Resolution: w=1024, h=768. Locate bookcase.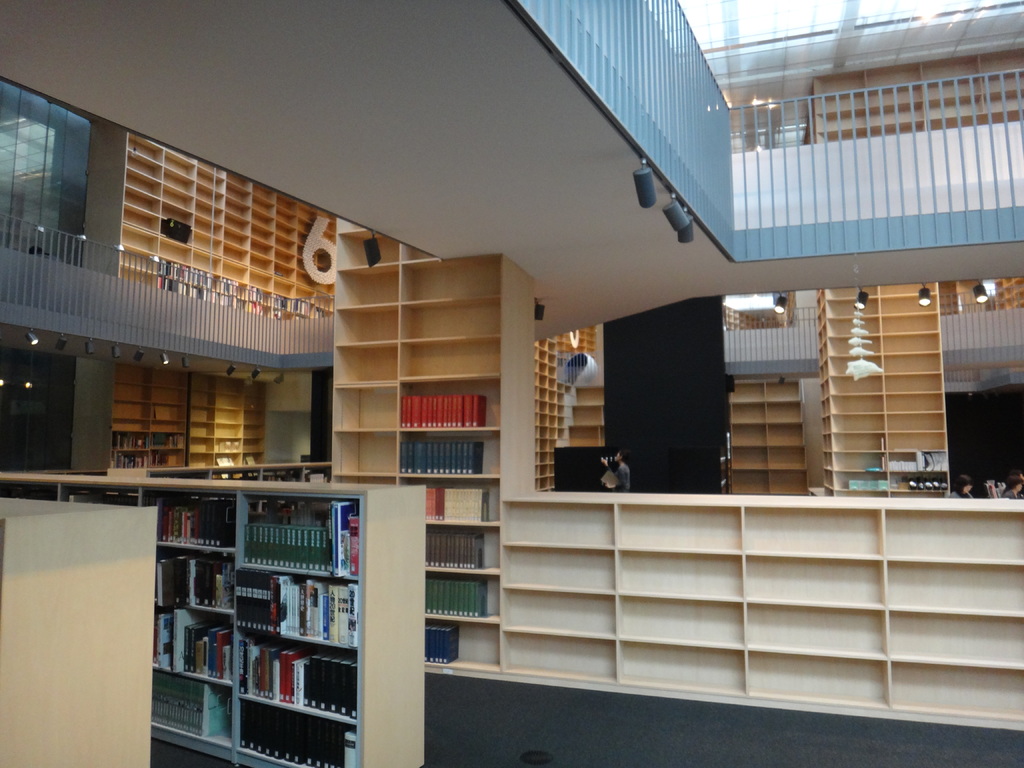
(330,216,1023,735).
